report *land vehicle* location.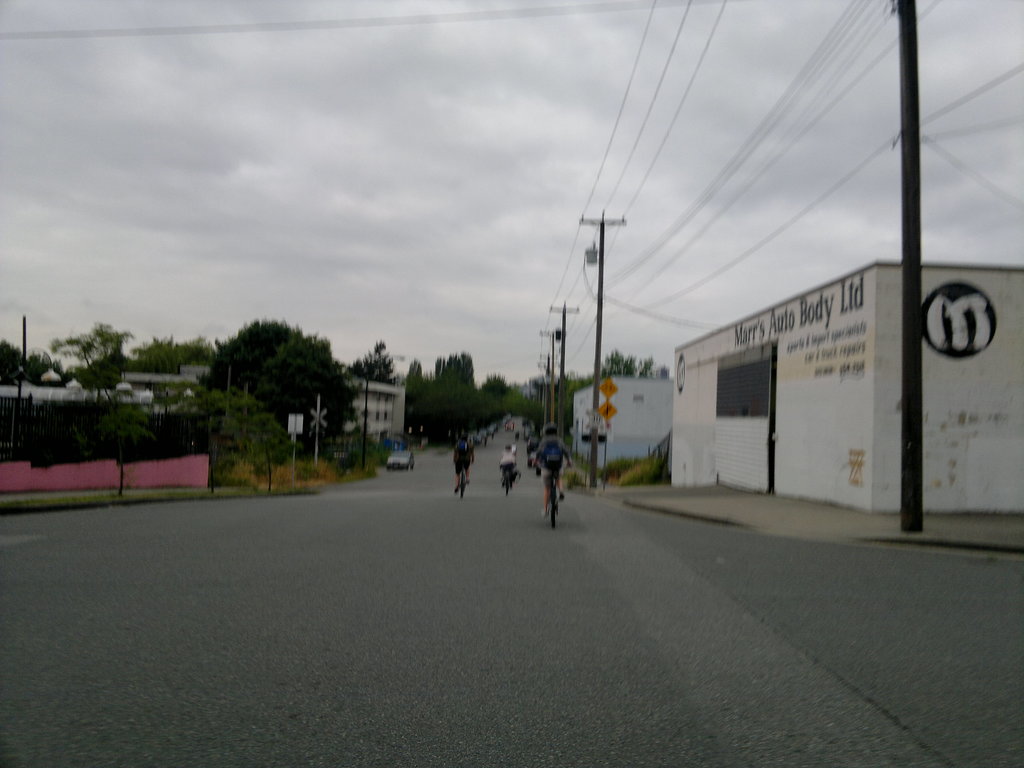
Report: <box>529,463,568,525</box>.
